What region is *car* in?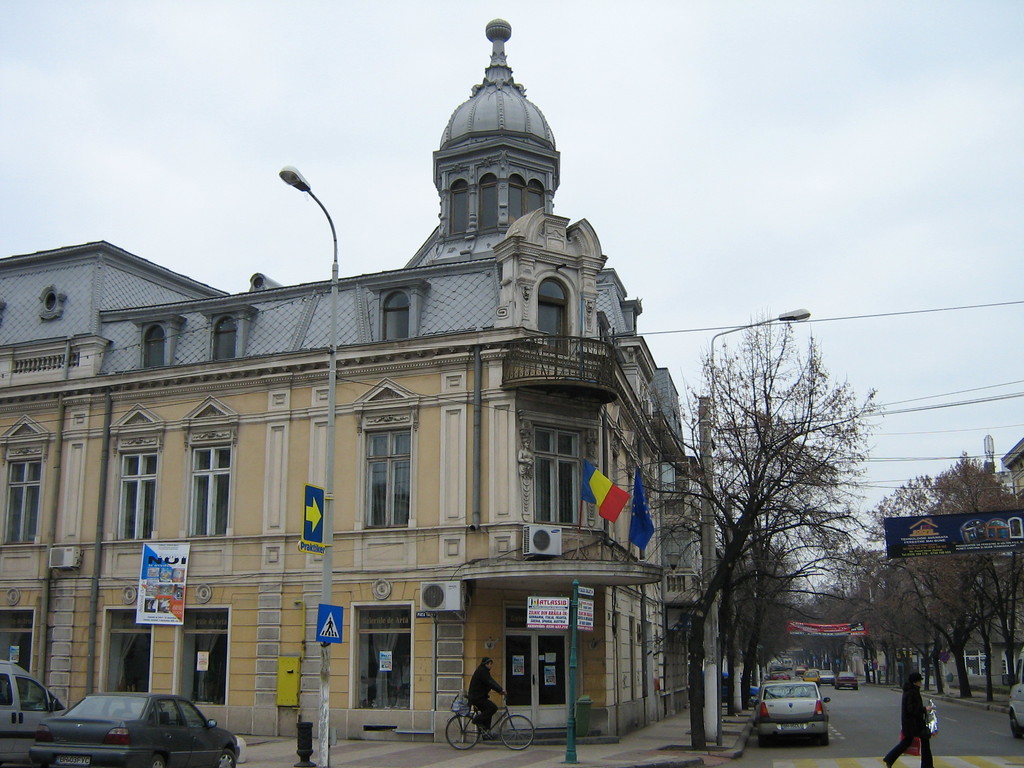
select_region(0, 661, 68, 762).
